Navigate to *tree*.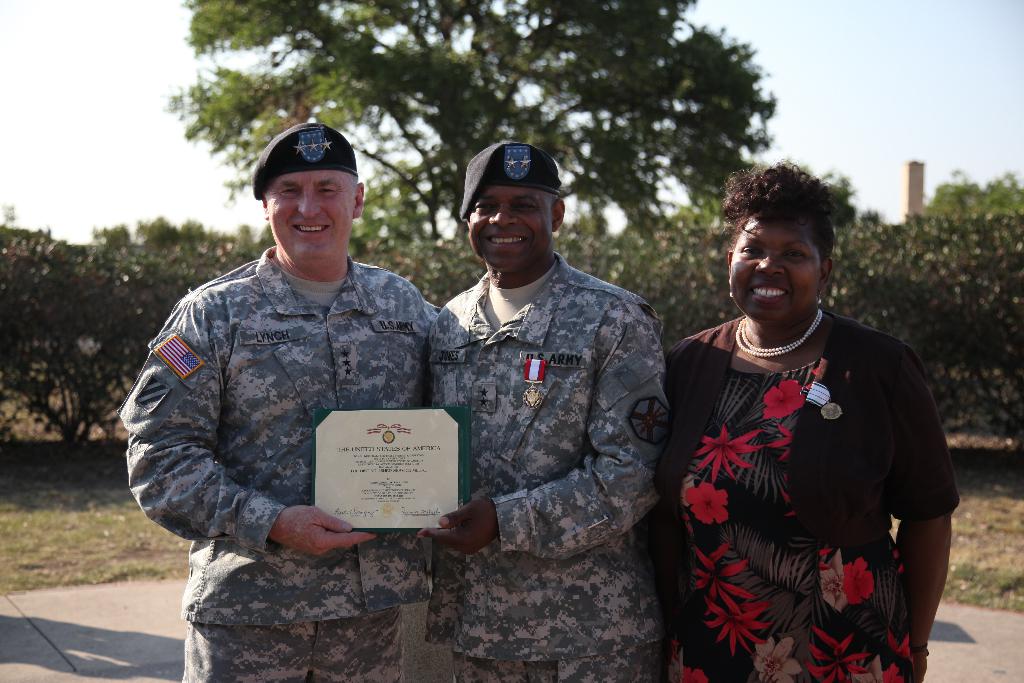
Navigation target: <box>162,1,781,240</box>.
